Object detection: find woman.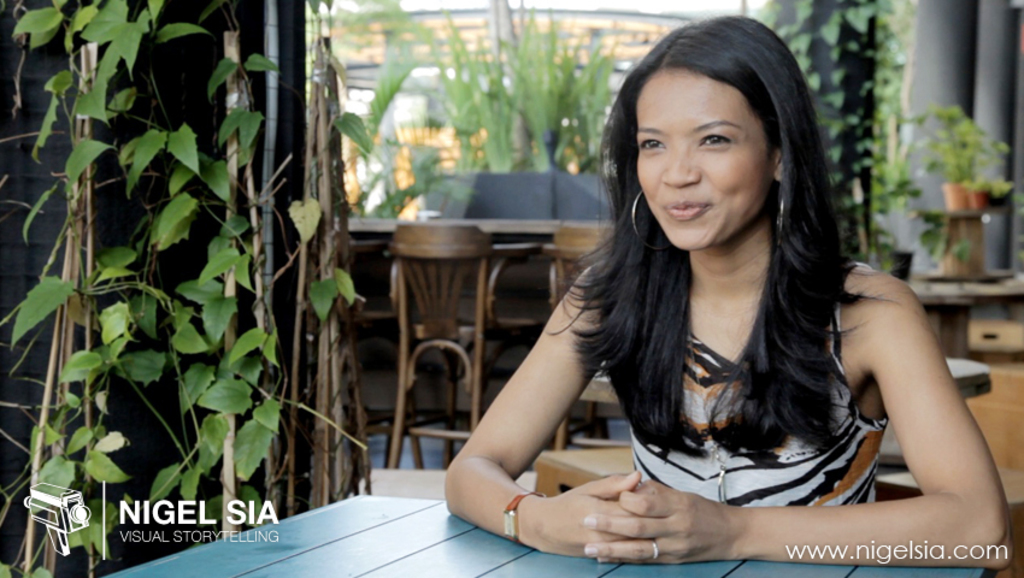
Rect(454, 18, 942, 560).
